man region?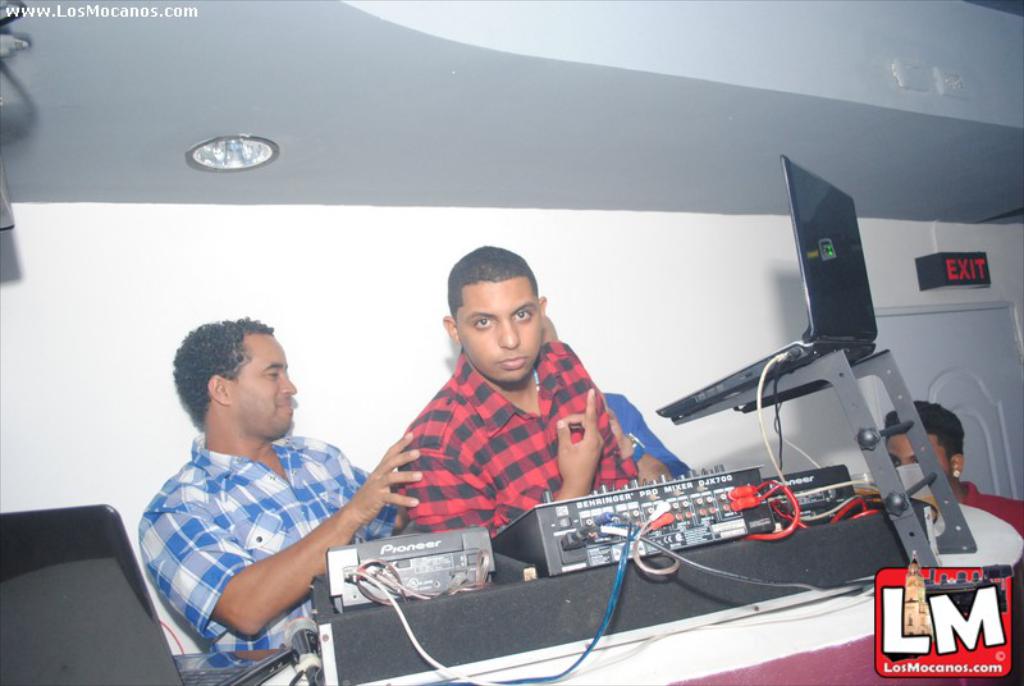
box(401, 244, 636, 545)
